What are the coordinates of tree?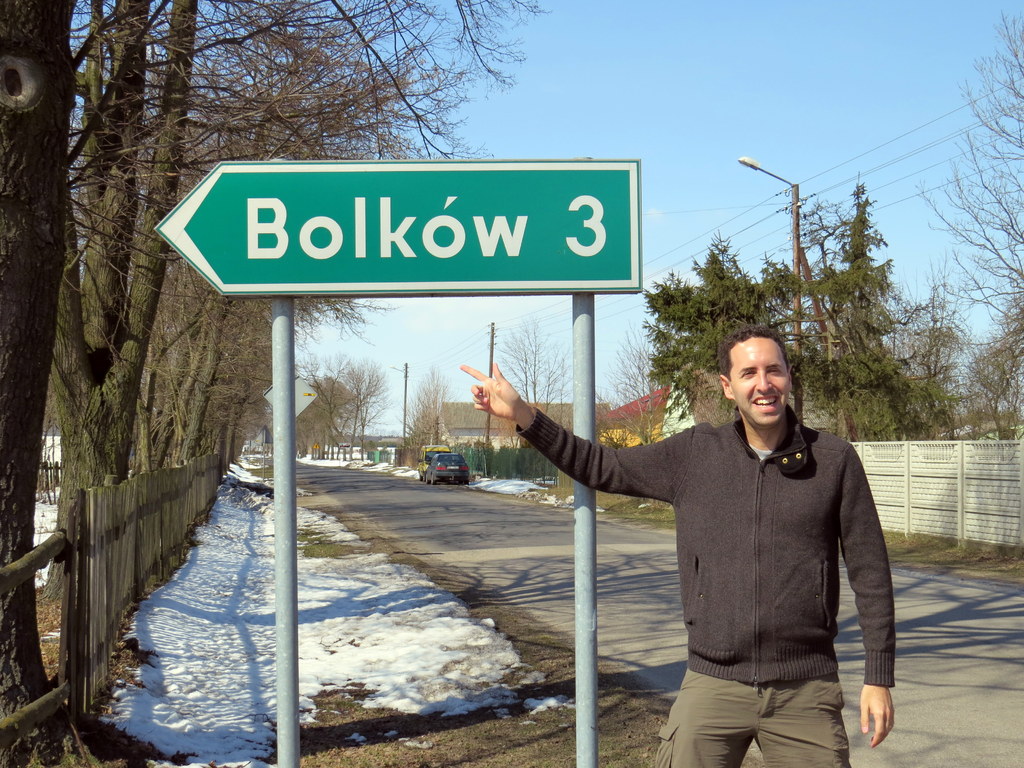
box(877, 268, 972, 379).
